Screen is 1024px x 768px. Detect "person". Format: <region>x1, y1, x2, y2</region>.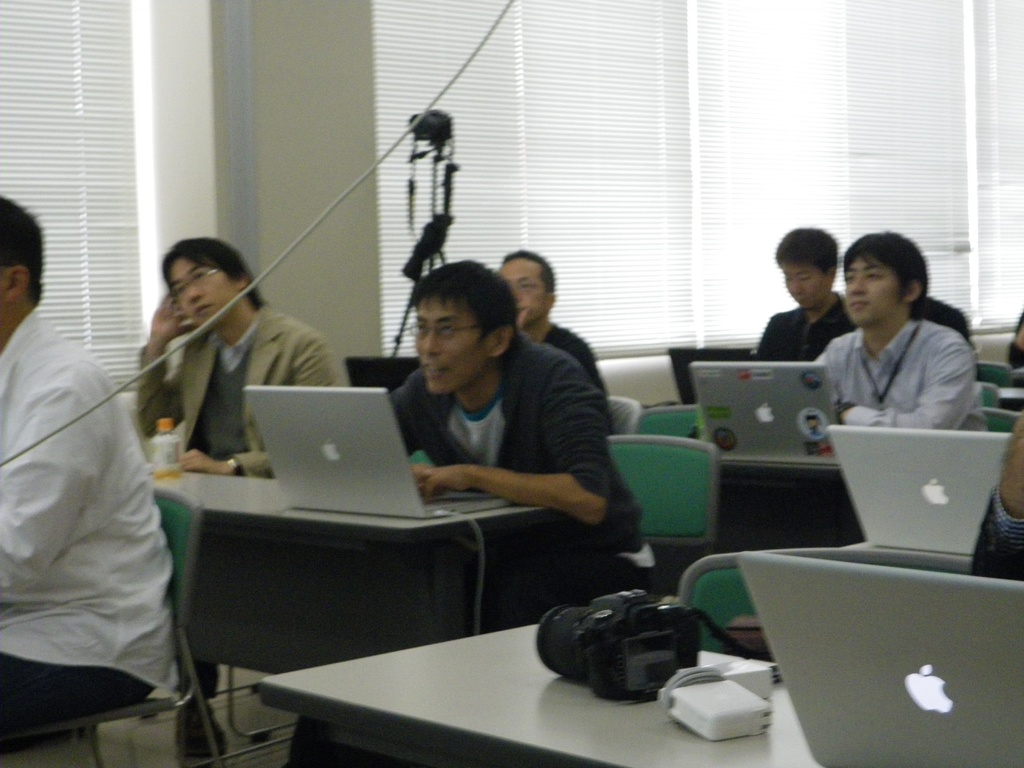
<region>797, 221, 1002, 481</region>.
